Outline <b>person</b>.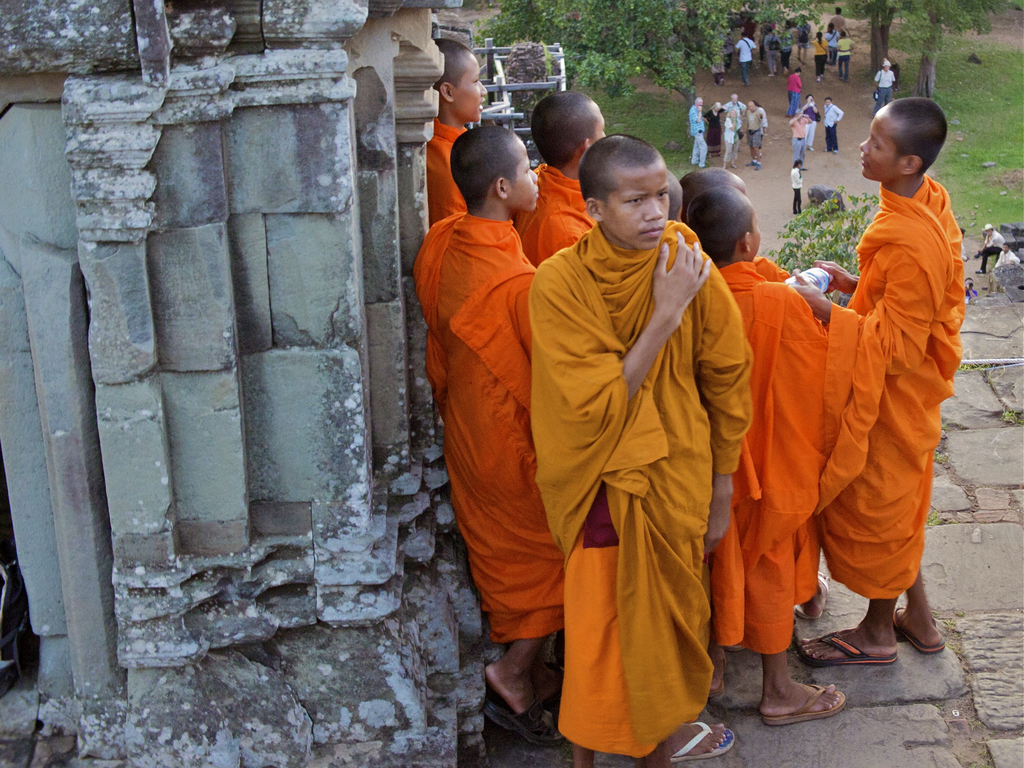
Outline: bbox=[787, 67, 797, 107].
